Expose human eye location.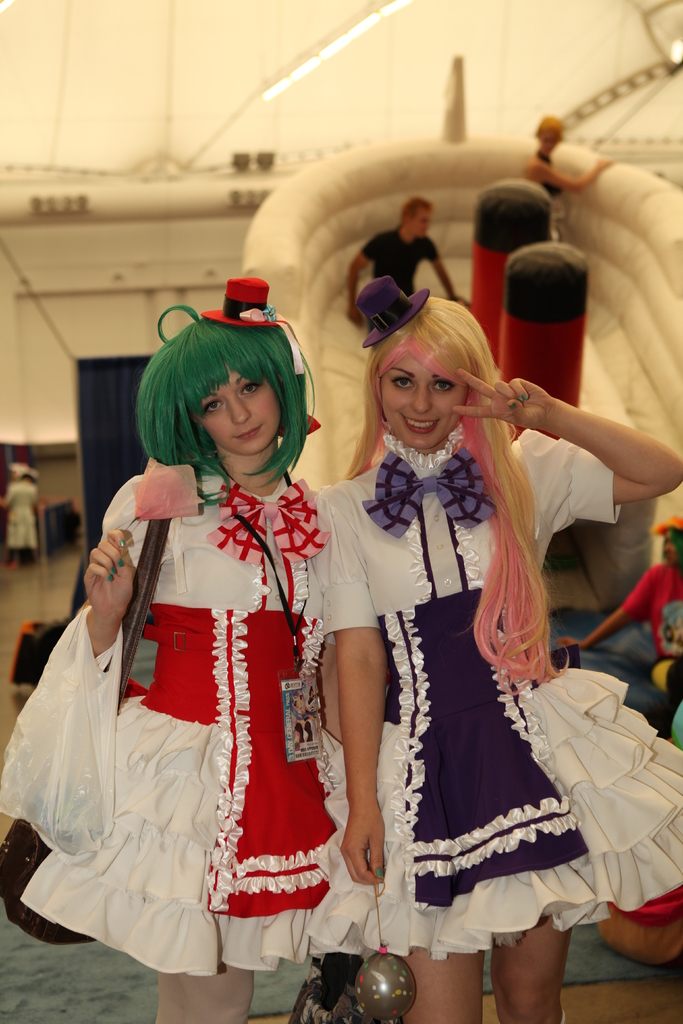
Exposed at bbox(390, 375, 416, 389).
